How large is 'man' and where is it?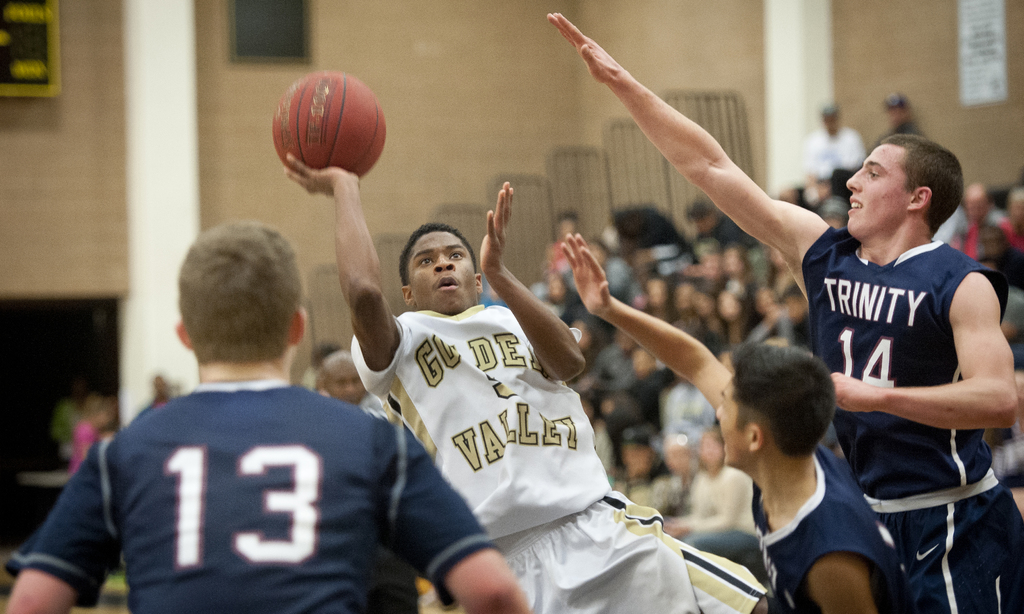
Bounding box: 291 160 706 613.
